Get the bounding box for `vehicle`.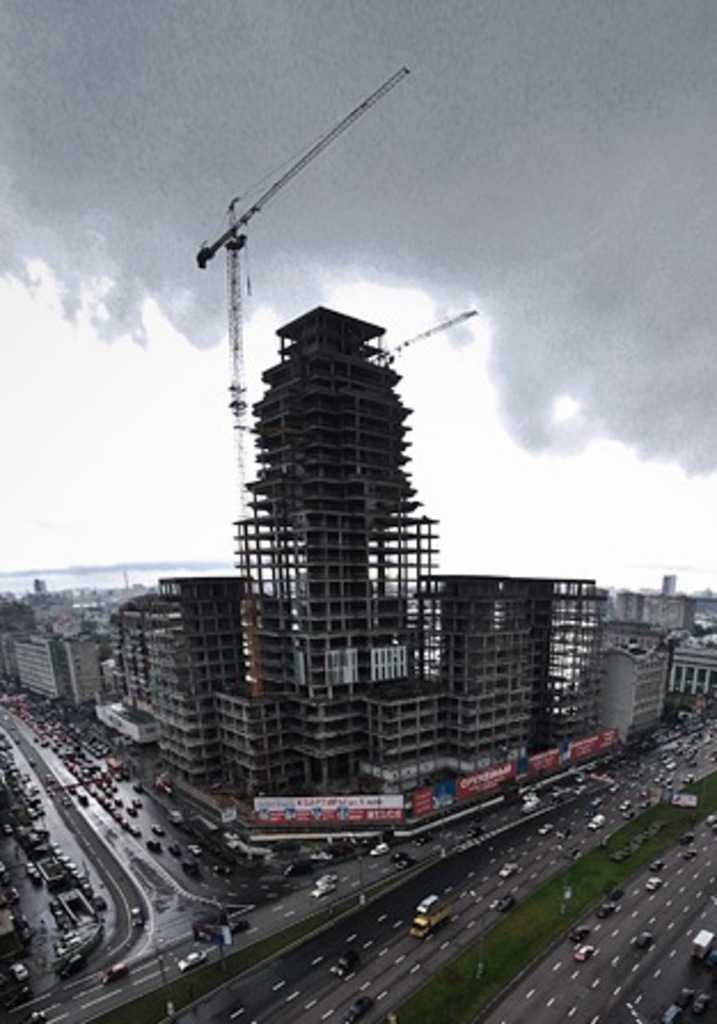
bbox=(312, 877, 341, 903).
